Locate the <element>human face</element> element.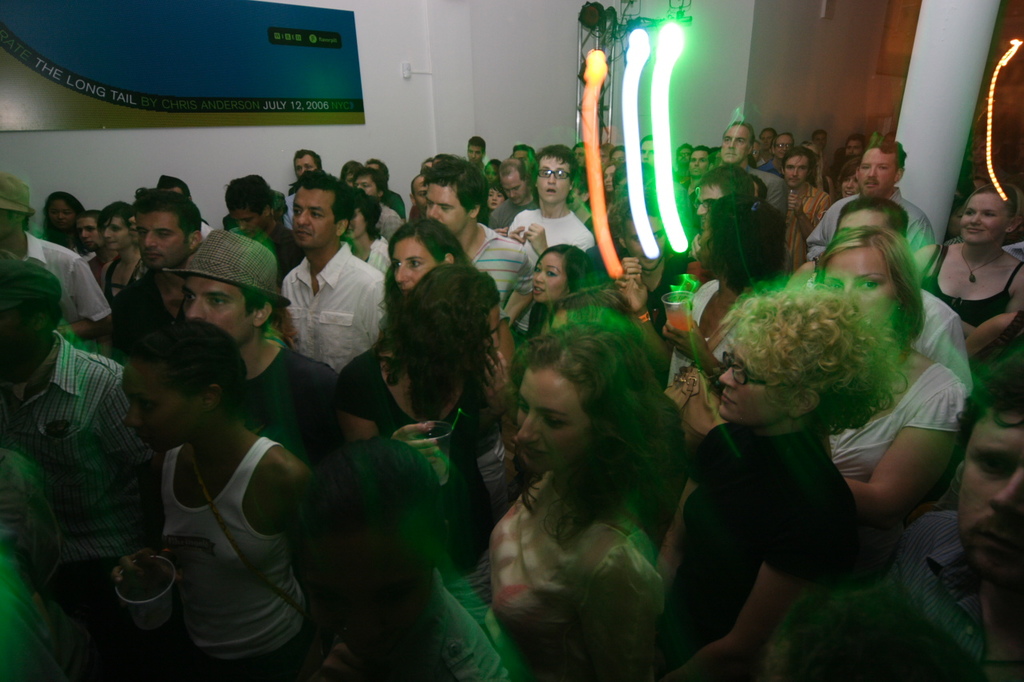
Element bbox: box(0, 205, 23, 229).
